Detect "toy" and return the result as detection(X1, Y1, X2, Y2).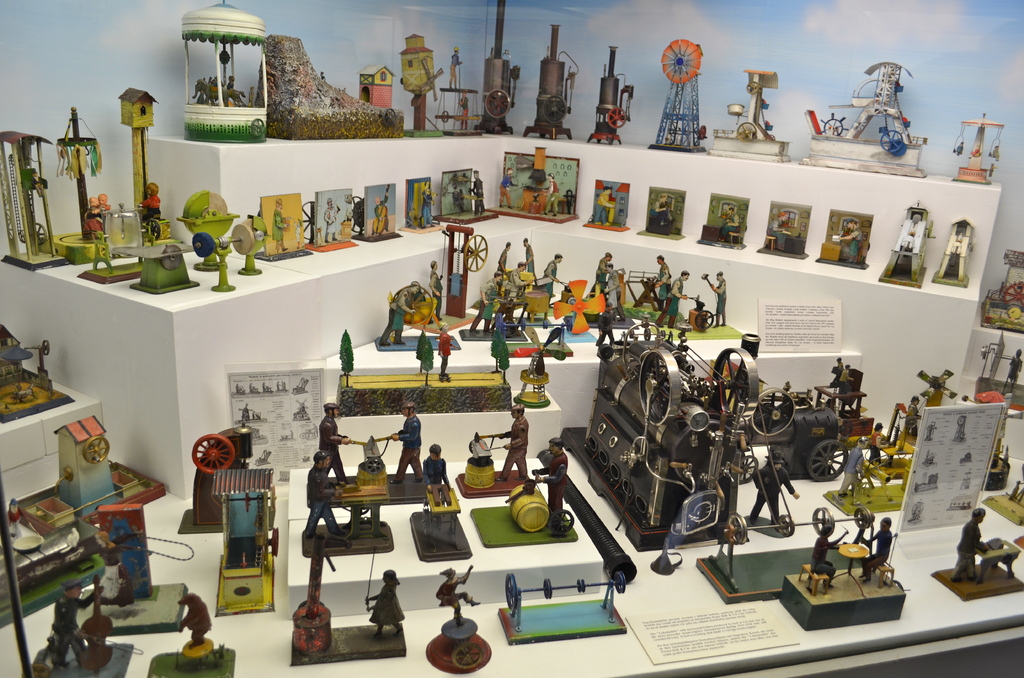
detection(45, 109, 129, 261).
